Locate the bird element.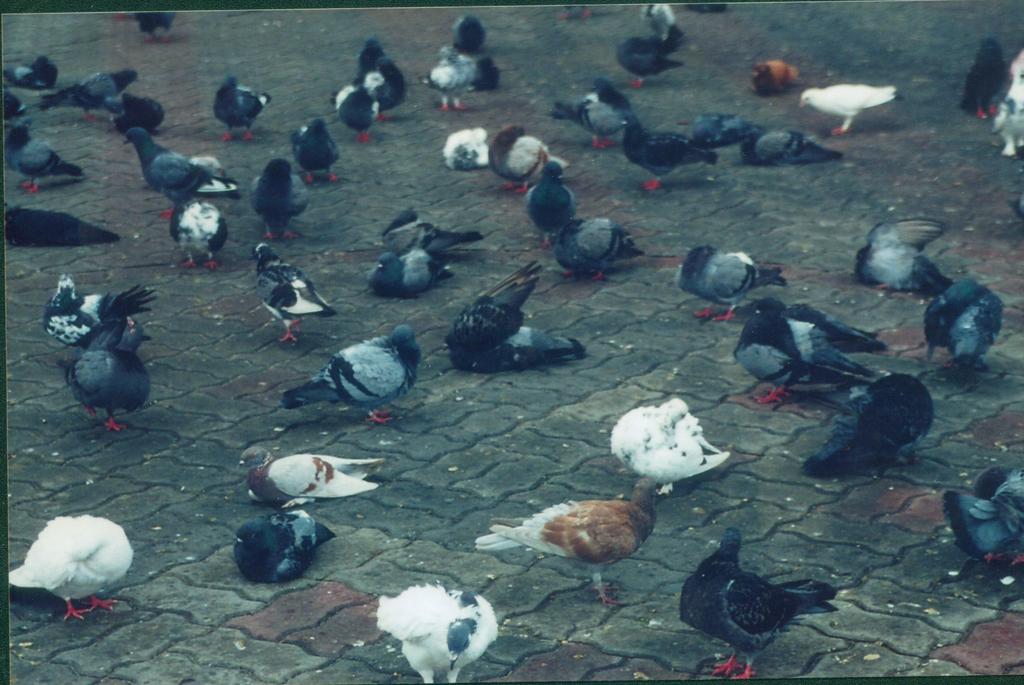
Element bbox: [240,153,320,242].
